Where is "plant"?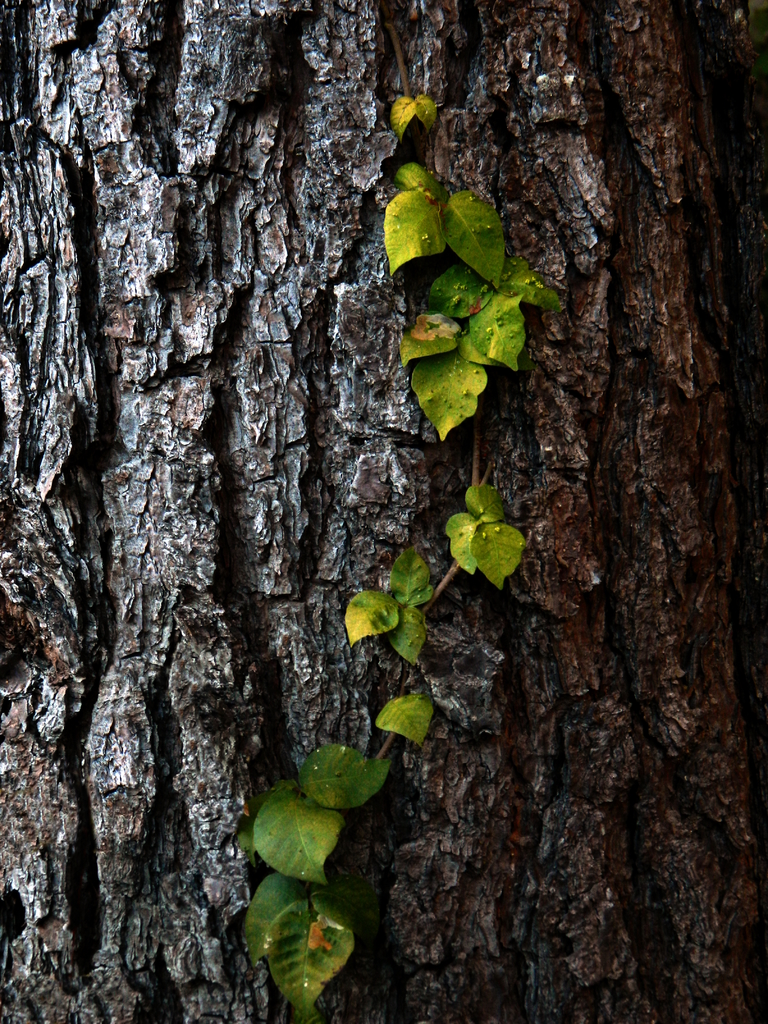
[left=381, top=678, right=438, bottom=742].
